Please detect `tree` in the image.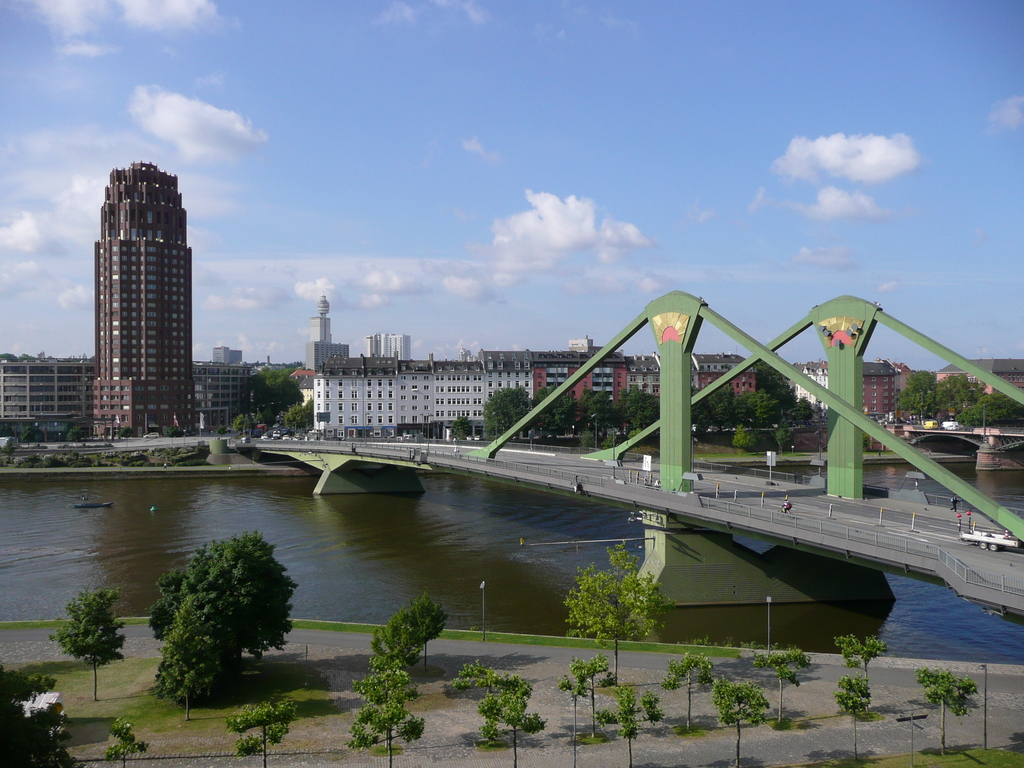
l=736, t=426, r=759, b=452.
